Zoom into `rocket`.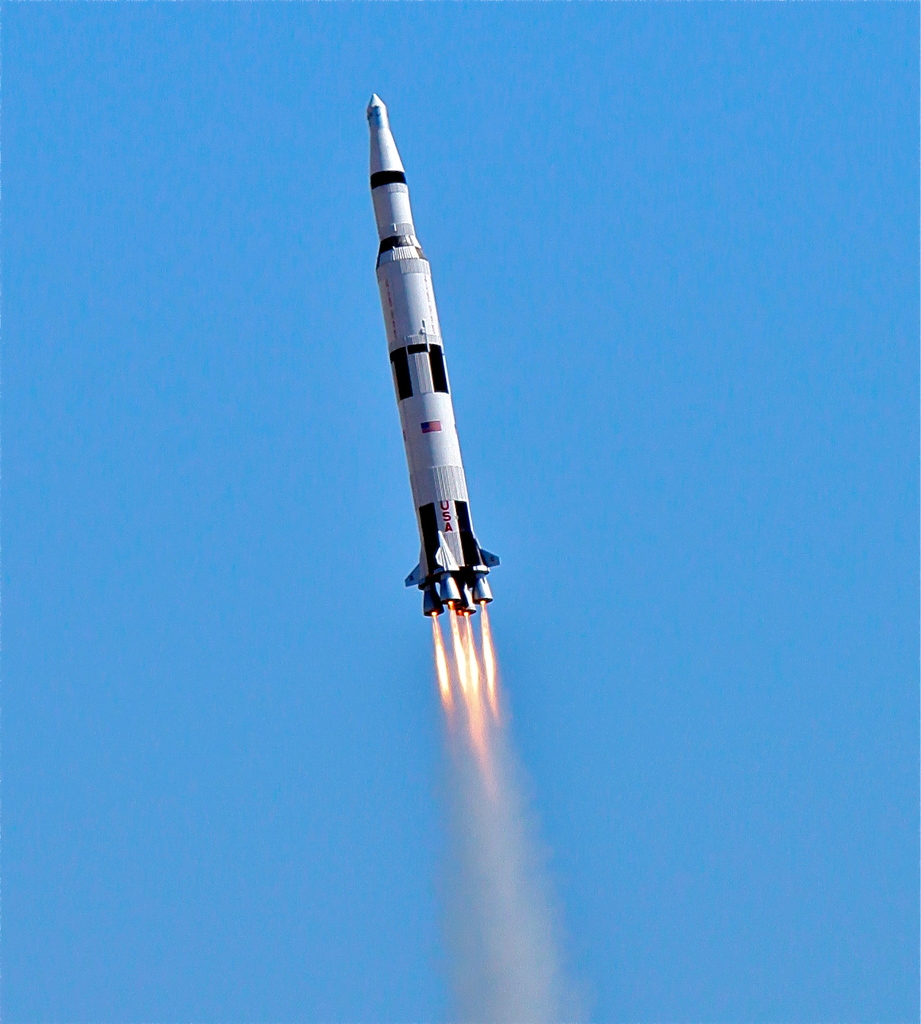
Zoom target: bbox=(371, 95, 505, 614).
